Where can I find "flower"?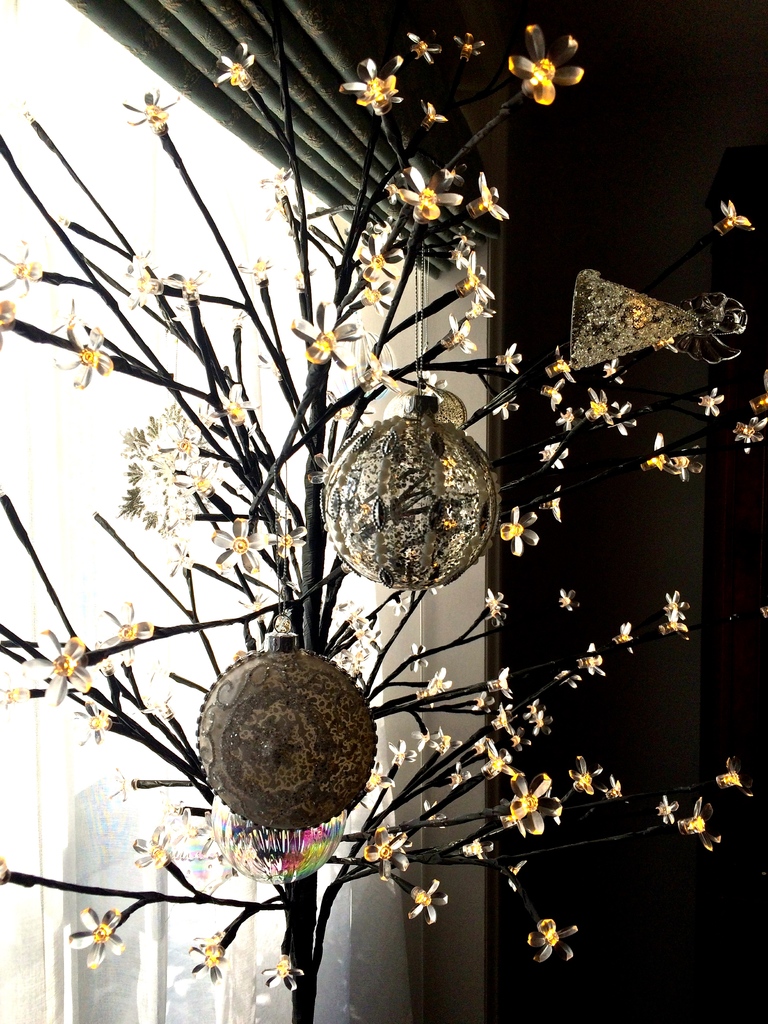
You can find it at 140, 678, 170, 713.
